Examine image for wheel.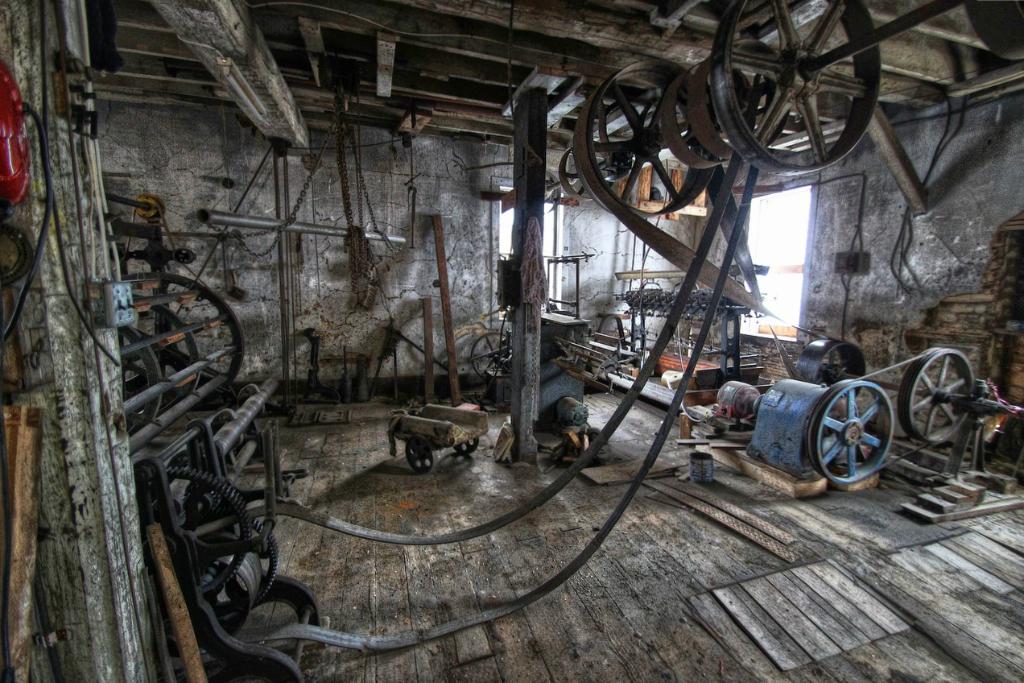
Examination result: locate(898, 347, 976, 445).
